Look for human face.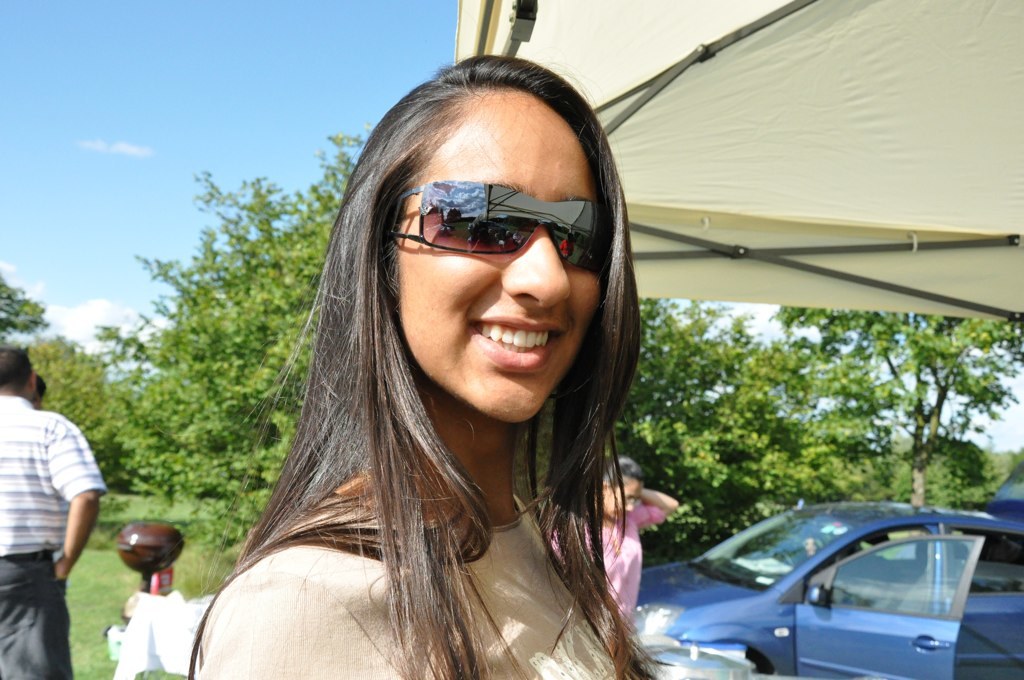
Found: (401, 94, 606, 420).
